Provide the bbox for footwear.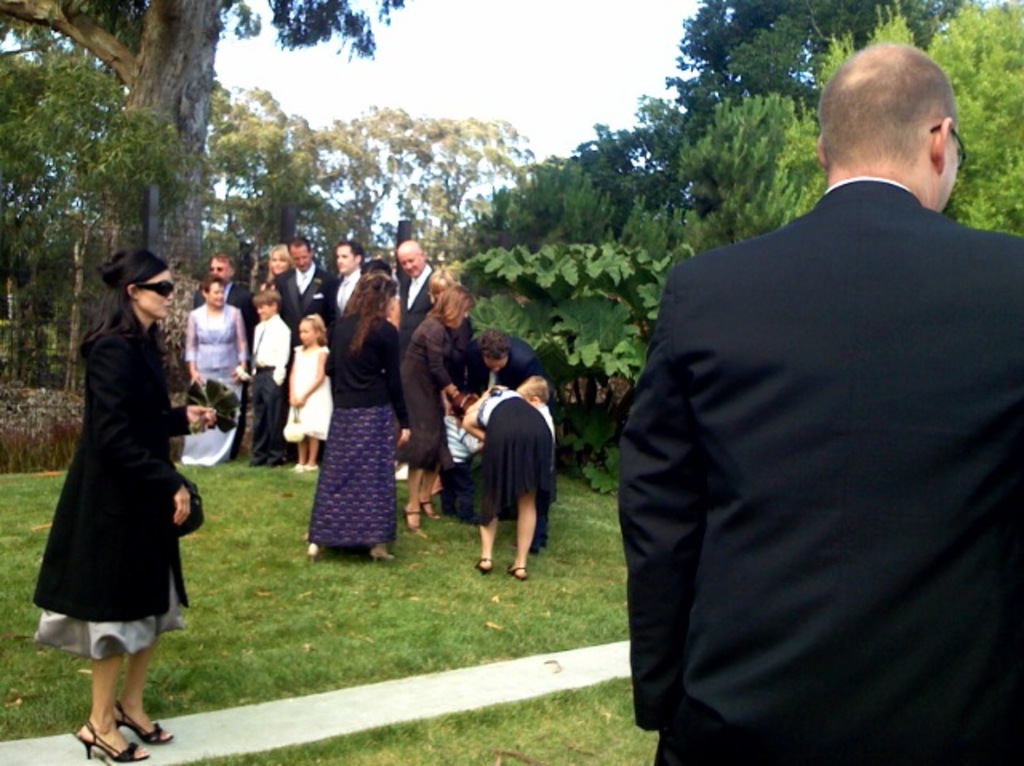
(x1=115, y1=699, x2=170, y2=745).
